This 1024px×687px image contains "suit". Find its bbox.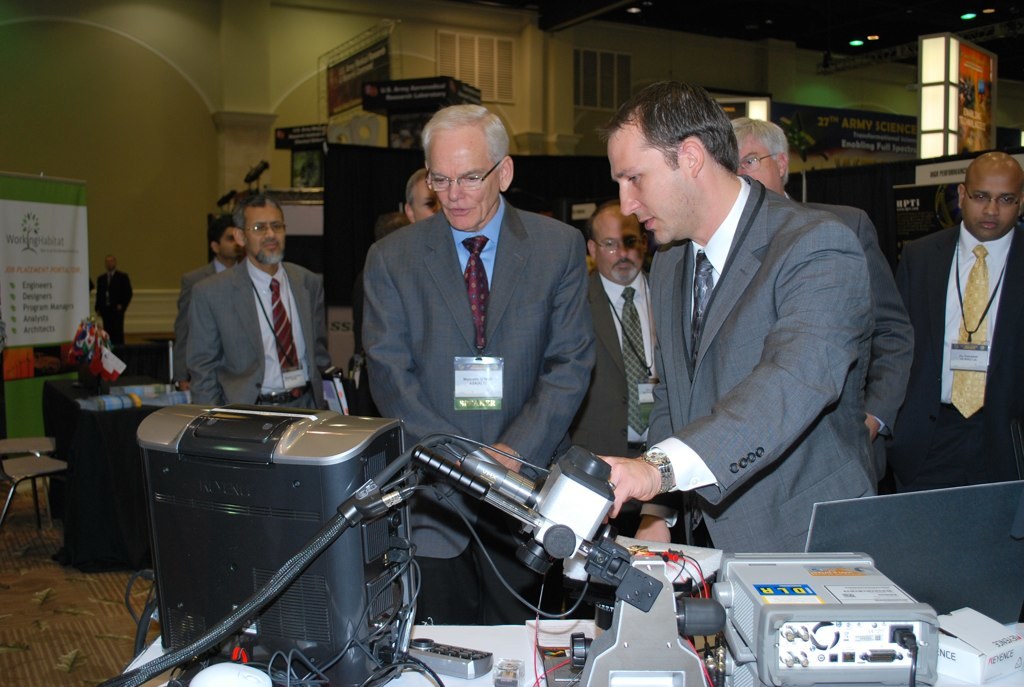
798,190,911,479.
